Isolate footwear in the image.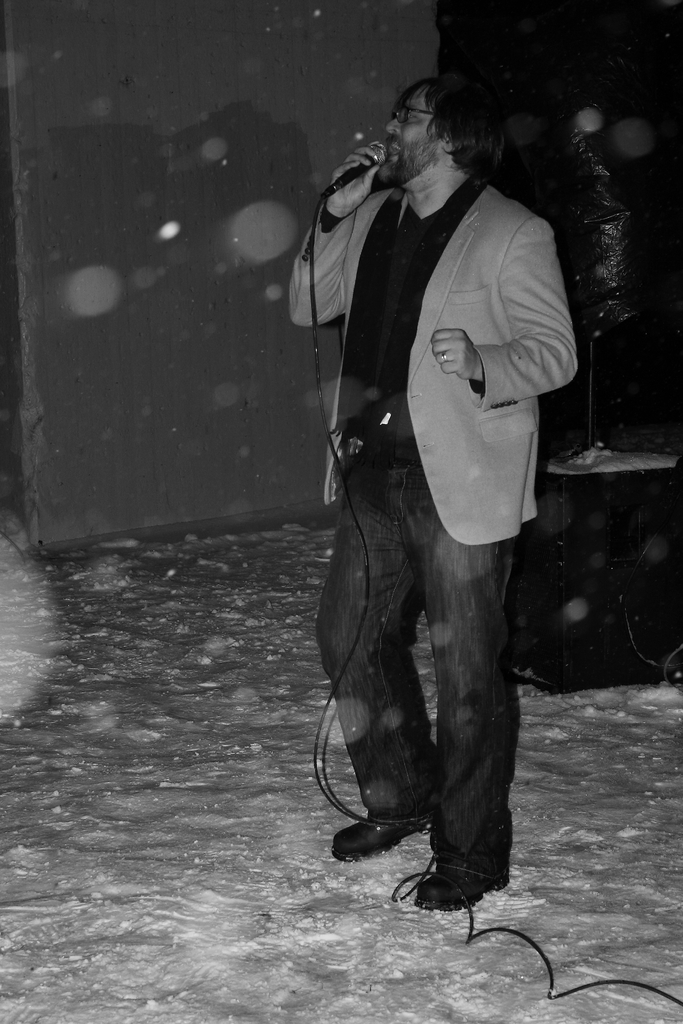
Isolated region: {"left": 415, "top": 865, "right": 518, "bottom": 913}.
